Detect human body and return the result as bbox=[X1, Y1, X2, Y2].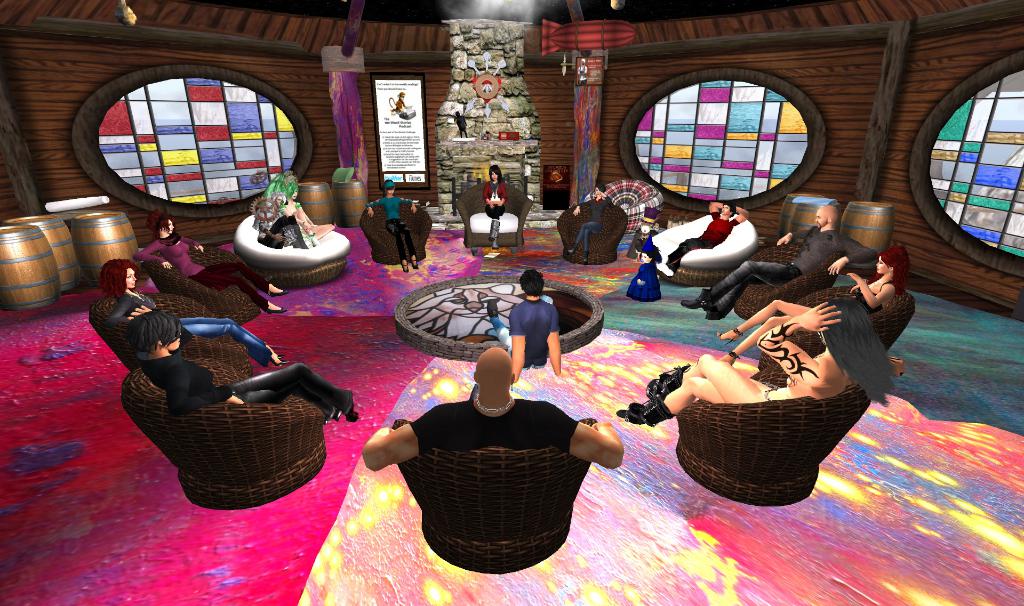
bbox=[661, 205, 751, 275].
